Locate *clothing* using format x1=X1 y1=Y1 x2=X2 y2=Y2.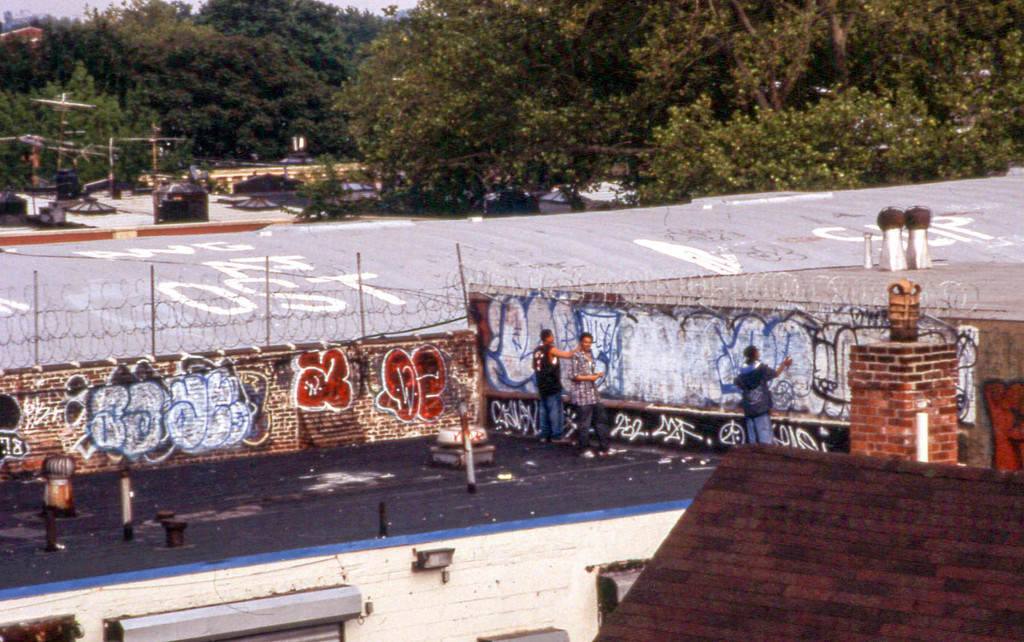
x1=741 y1=362 x2=778 y2=445.
